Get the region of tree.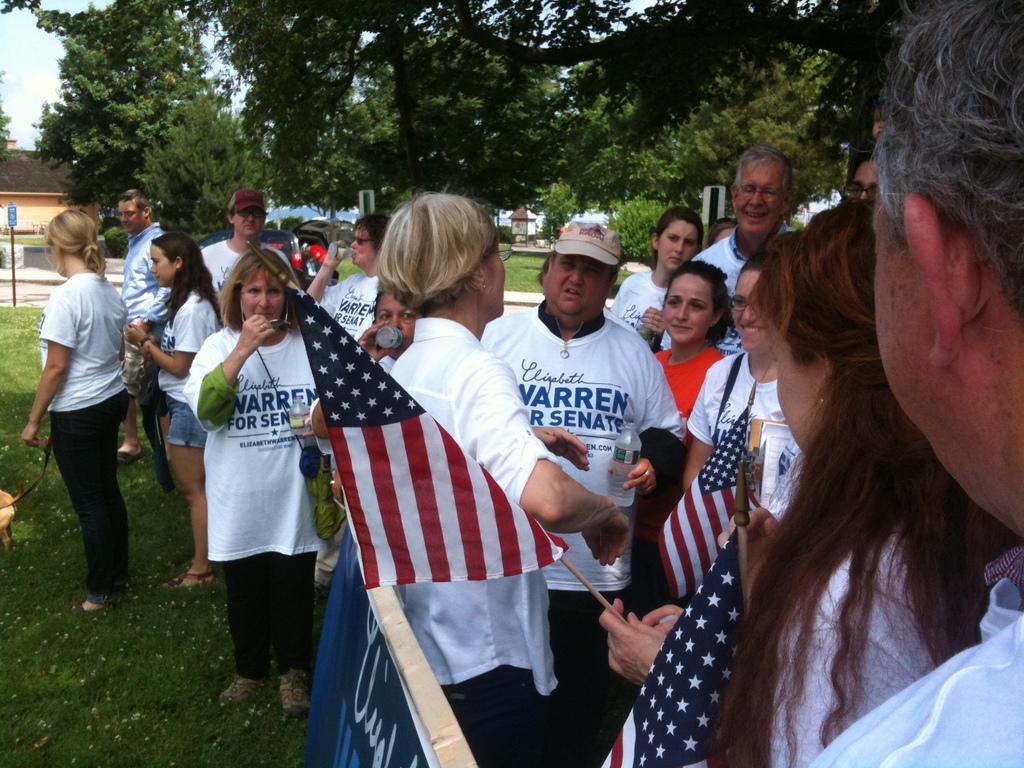
x1=28, y1=0, x2=223, y2=230.
